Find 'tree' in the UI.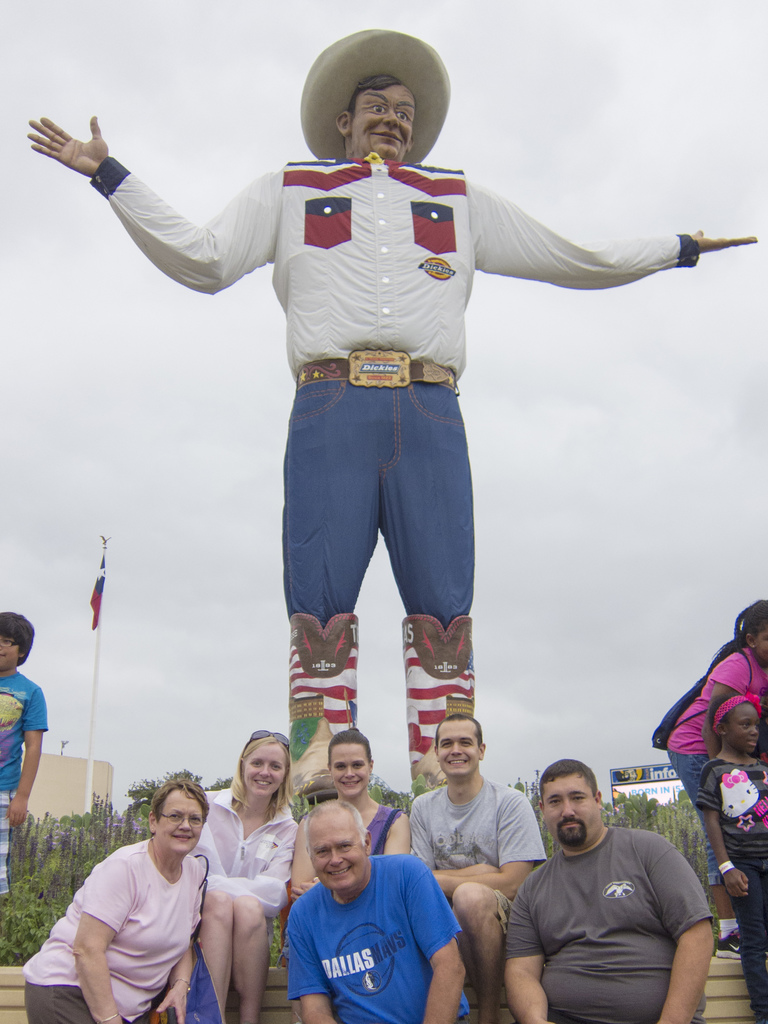
UI element at [117, 767, 228, 805].
